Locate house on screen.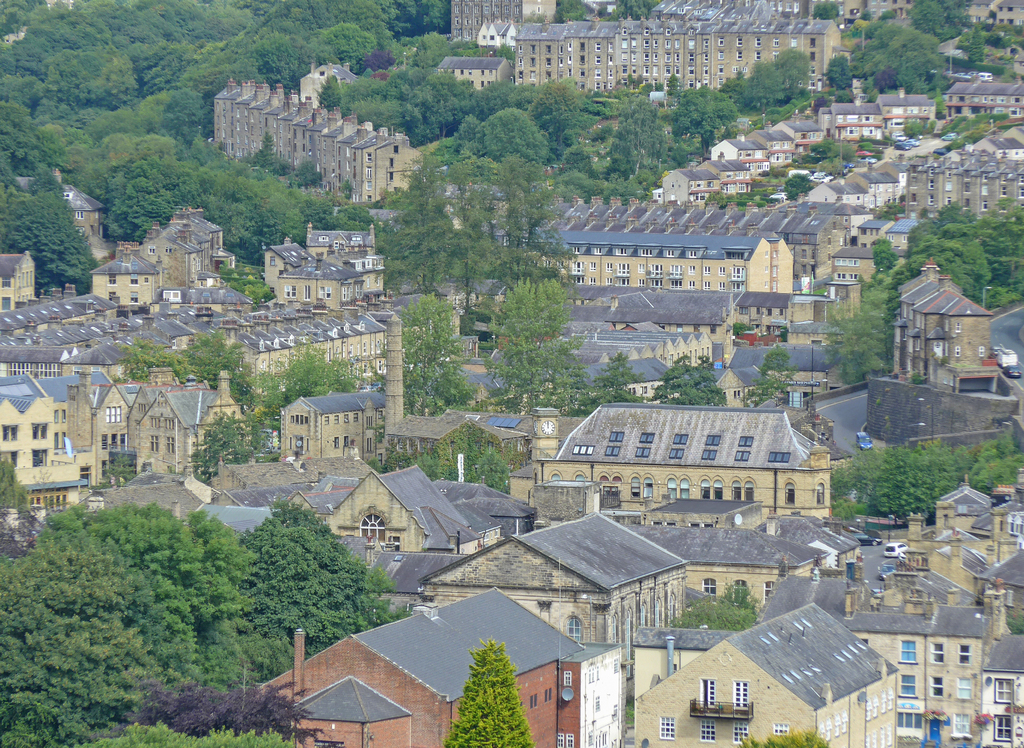
On screen at bbox=[709, 135, 762, 173].
